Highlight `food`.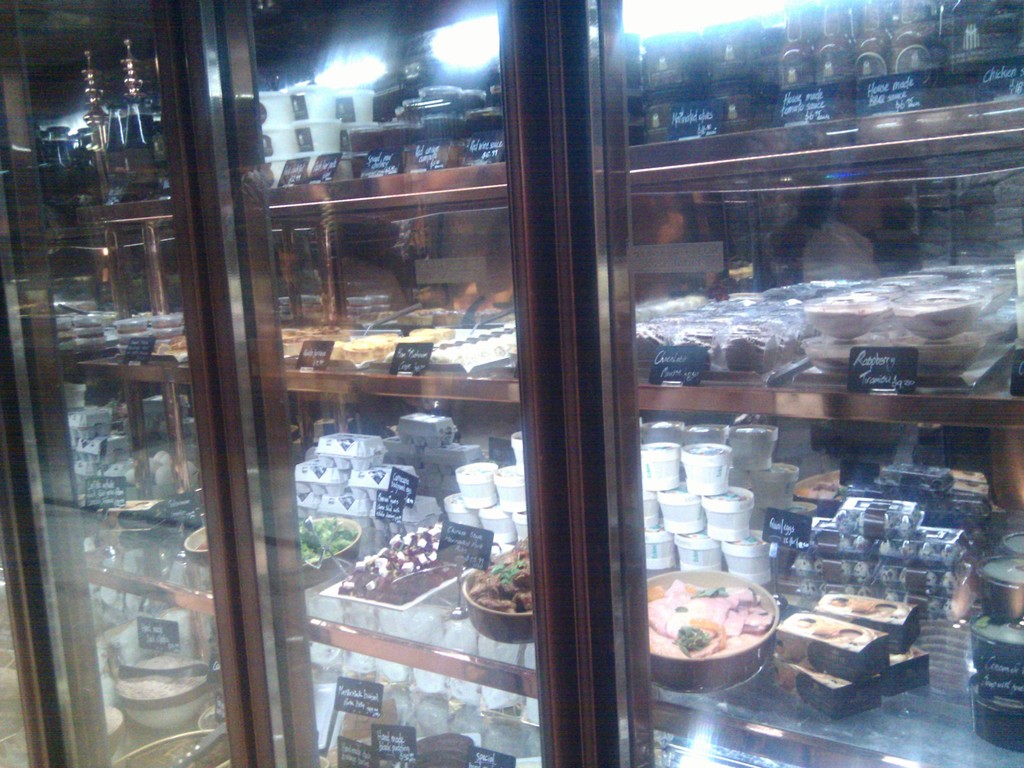
Highlighted region: x1=298 y1=518 x2=351 y2=565.
